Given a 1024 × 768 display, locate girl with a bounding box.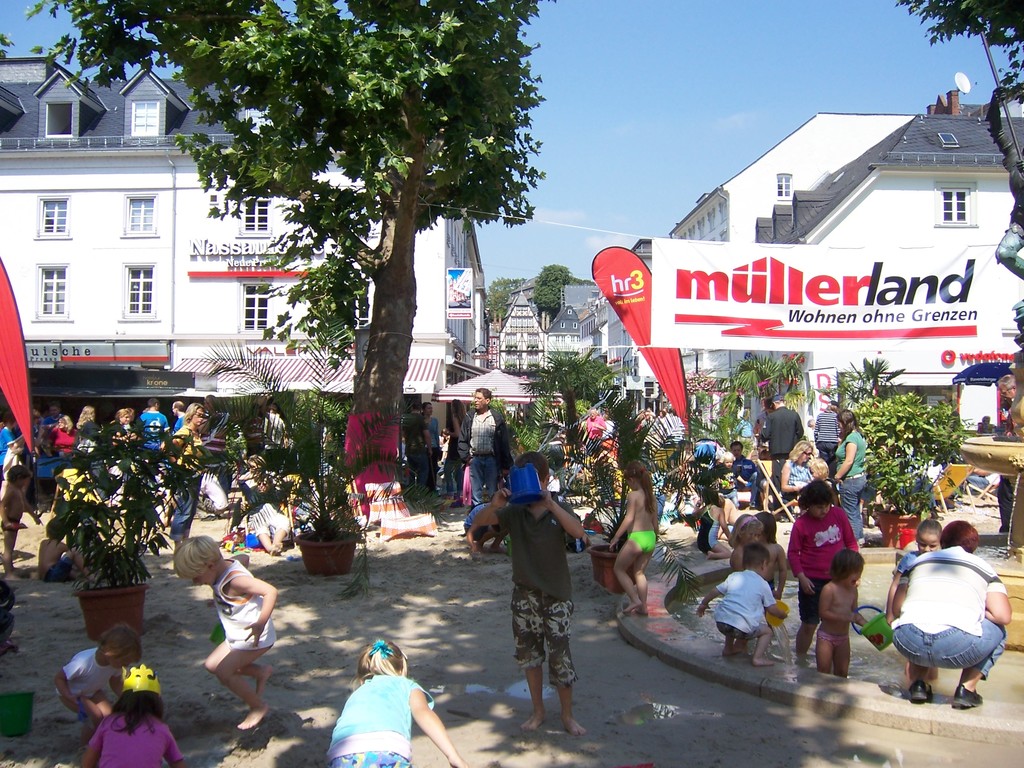
Located: select_region(692, 484, 734, 560).
